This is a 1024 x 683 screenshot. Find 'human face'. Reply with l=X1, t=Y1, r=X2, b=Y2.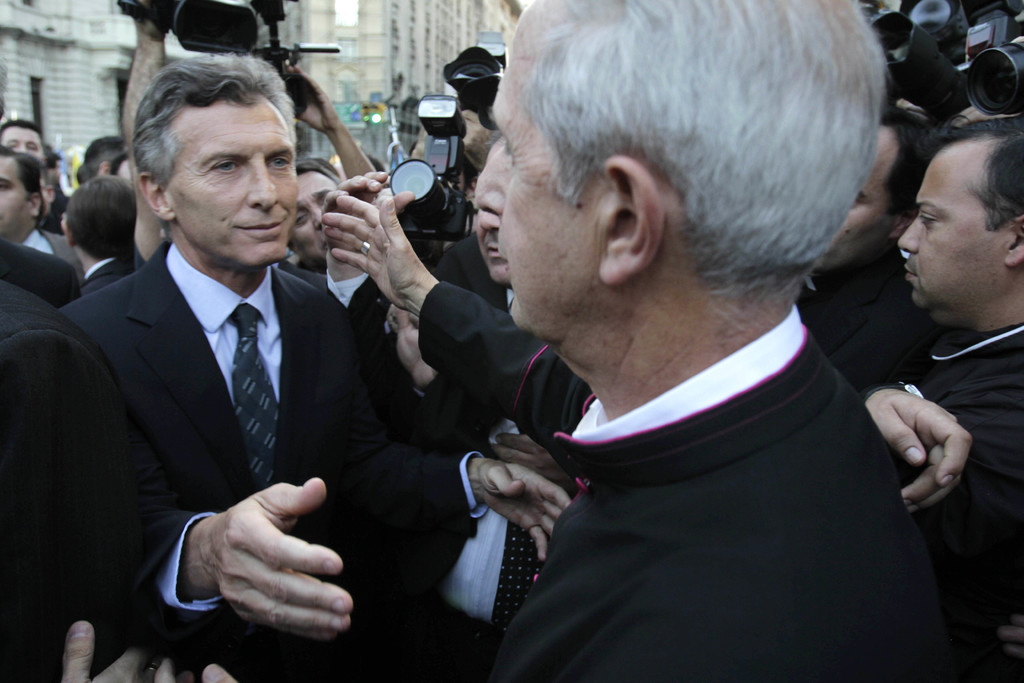
l=0, t=152, r=32, b=235.
